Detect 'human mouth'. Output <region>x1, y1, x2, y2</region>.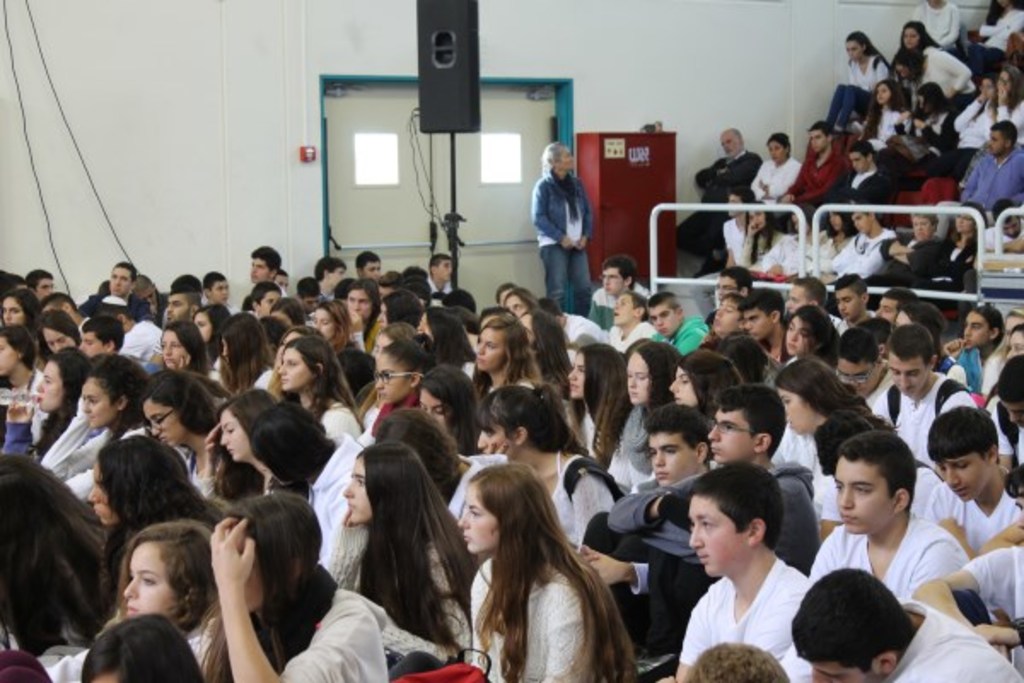
<region>659, 475, 662, 476</region>.
